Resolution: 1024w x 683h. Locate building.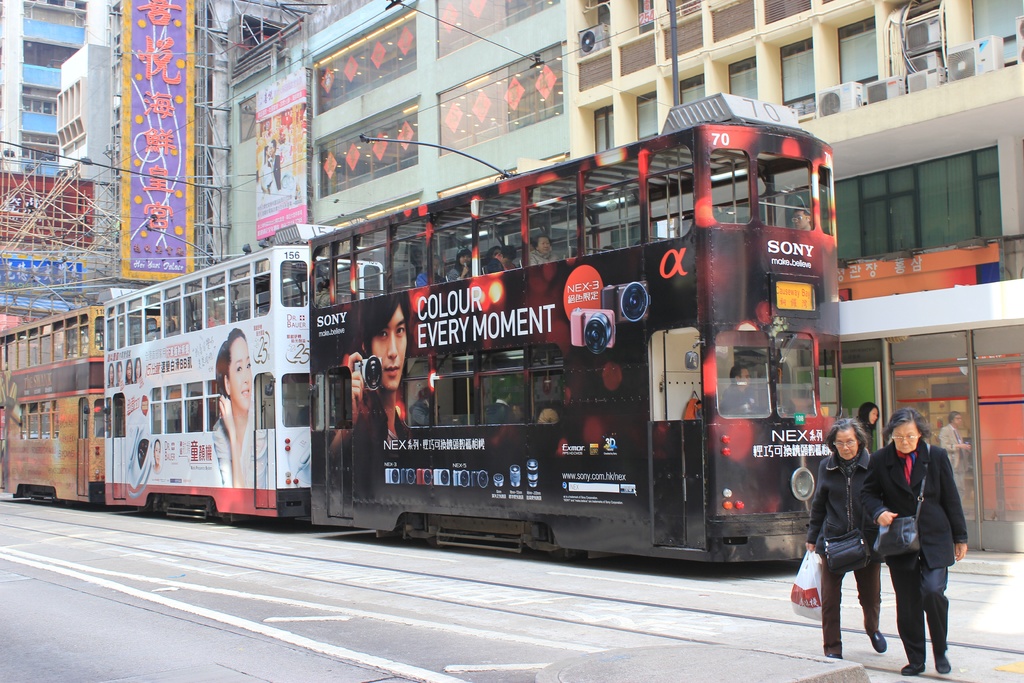
(56, 0, 310, 289).
